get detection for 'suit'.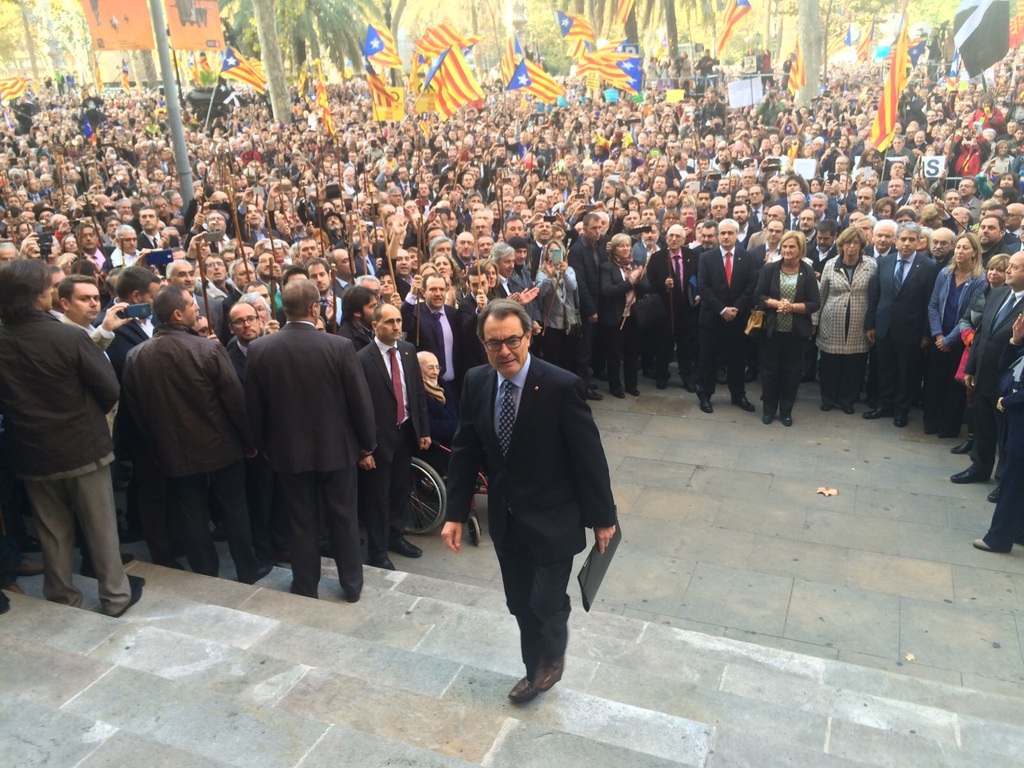
Detection: <bbox>599, 257, 650, 388</bbox>.
